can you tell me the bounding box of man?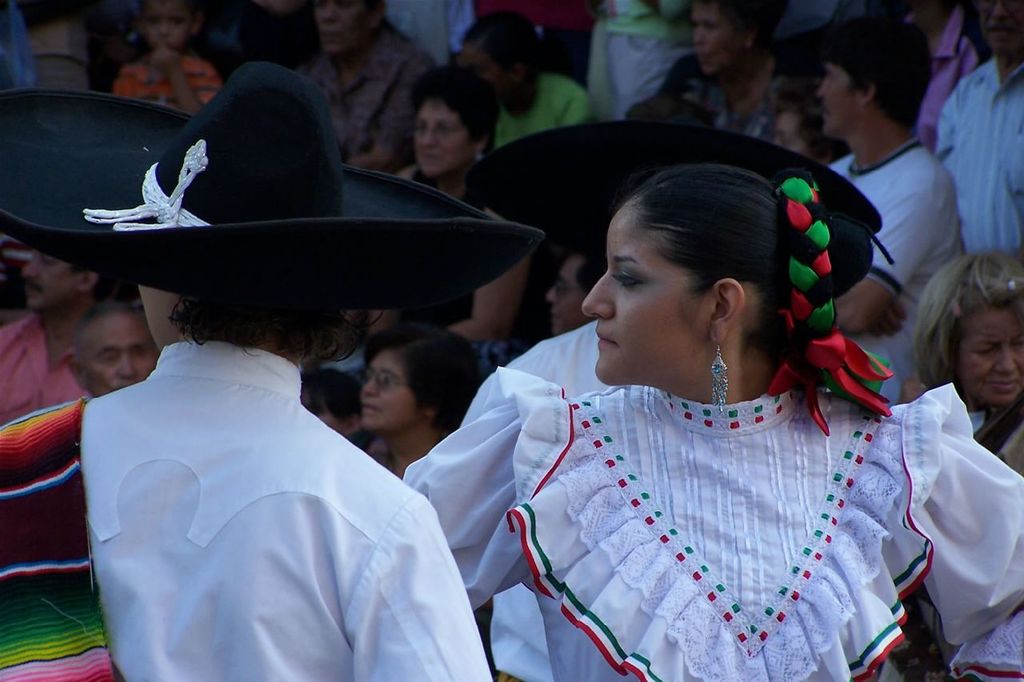
[x1=930, y1=0, x2=1023, y2=256].
